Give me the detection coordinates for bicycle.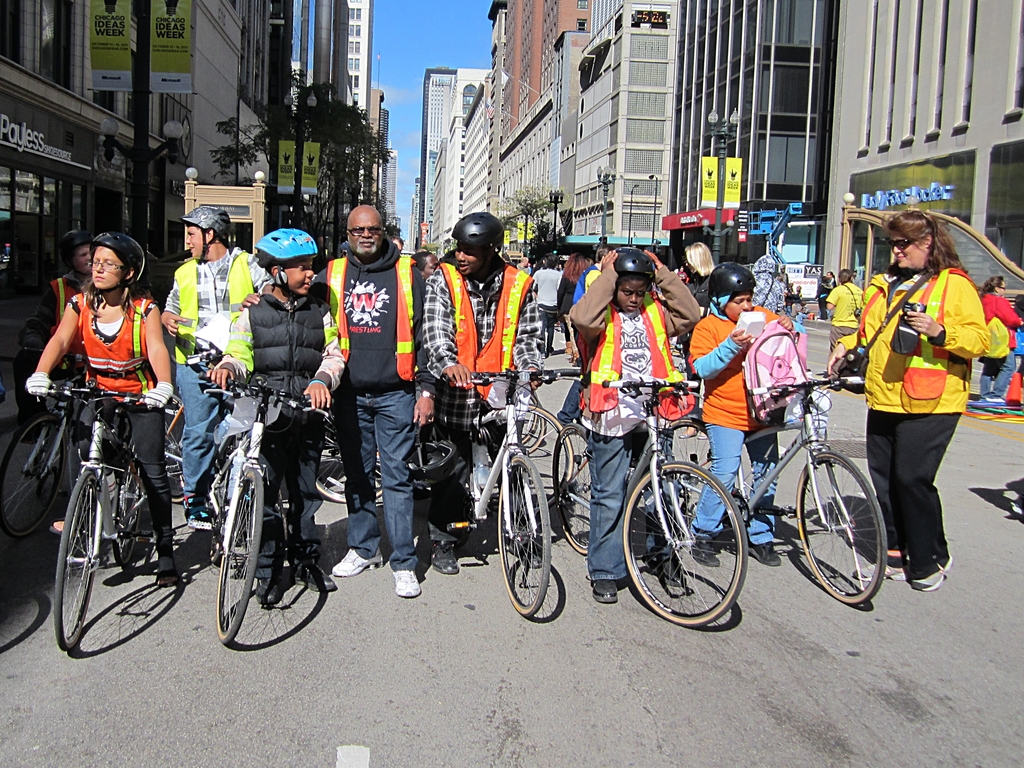
(x1=321, y1=437, x2=453, y2=532).
